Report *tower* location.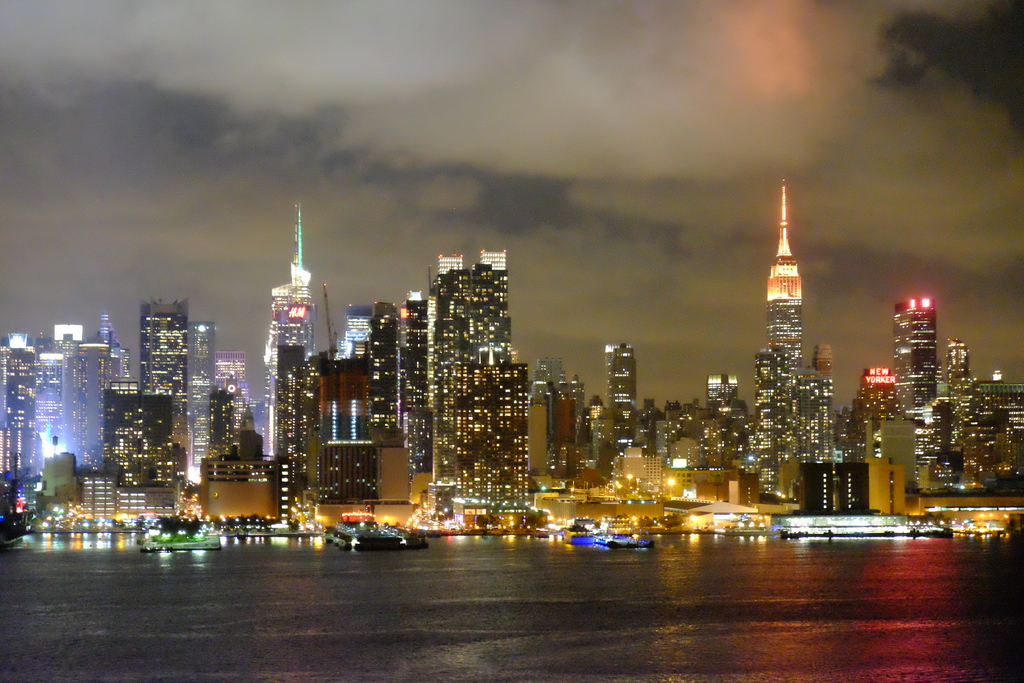
Report: <box>0,336,38,474</box>.
